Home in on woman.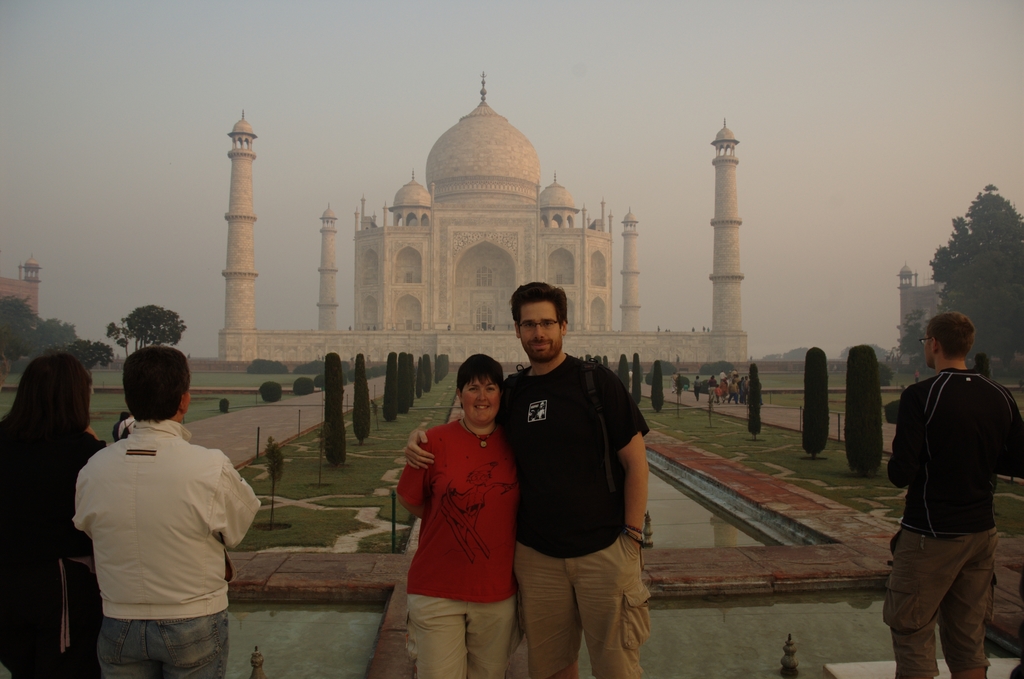
Homed in at (397,311,554,668).
